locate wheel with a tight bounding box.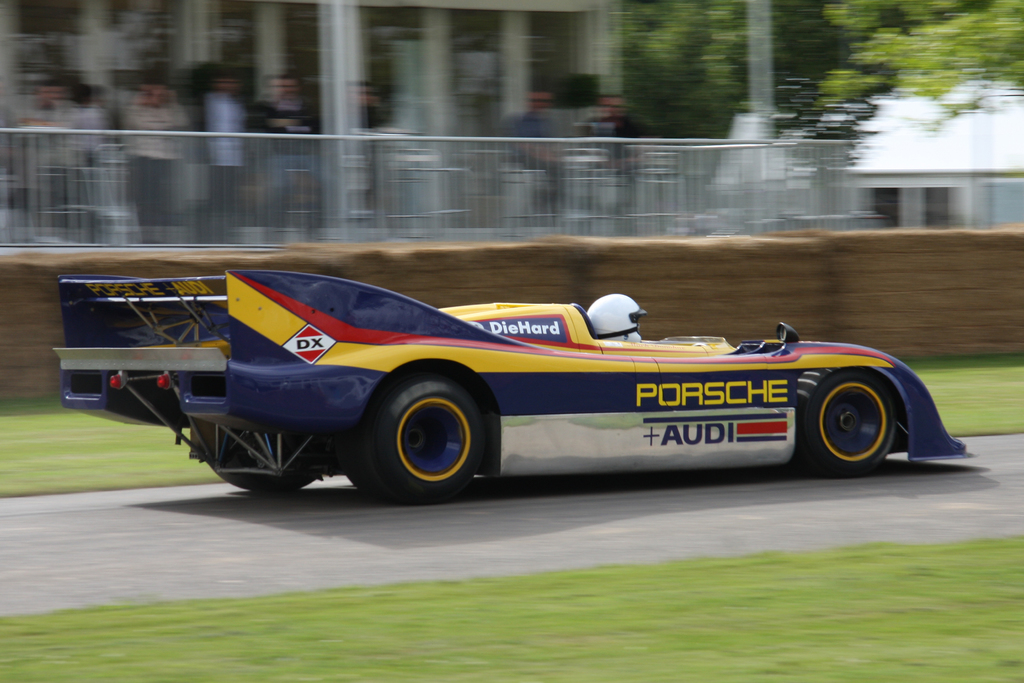
box=[202, 436, 323, 494].
